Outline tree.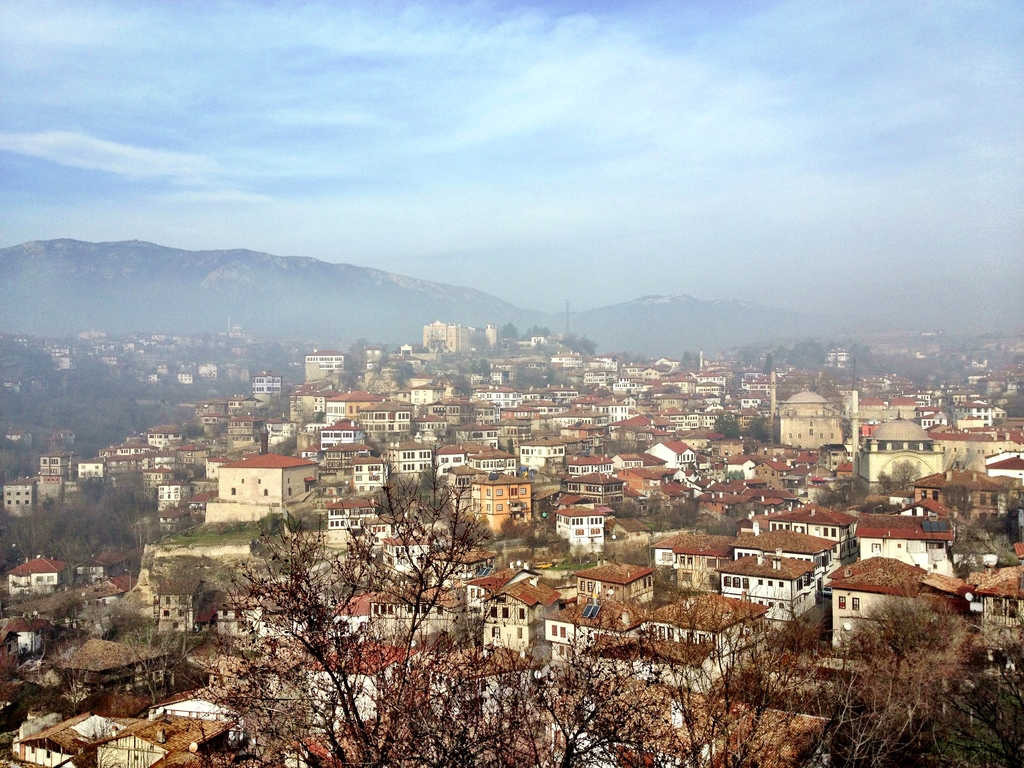
Outline: bbox=[786, 337, 828, 374].
